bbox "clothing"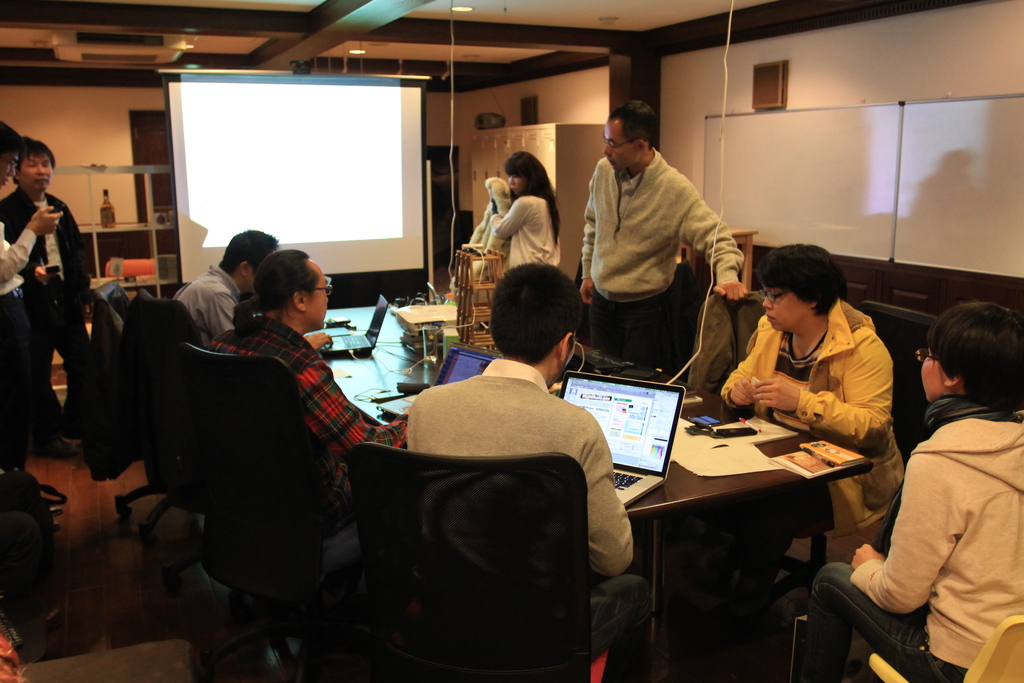
left=177, top=252, right=246, bottom=343
